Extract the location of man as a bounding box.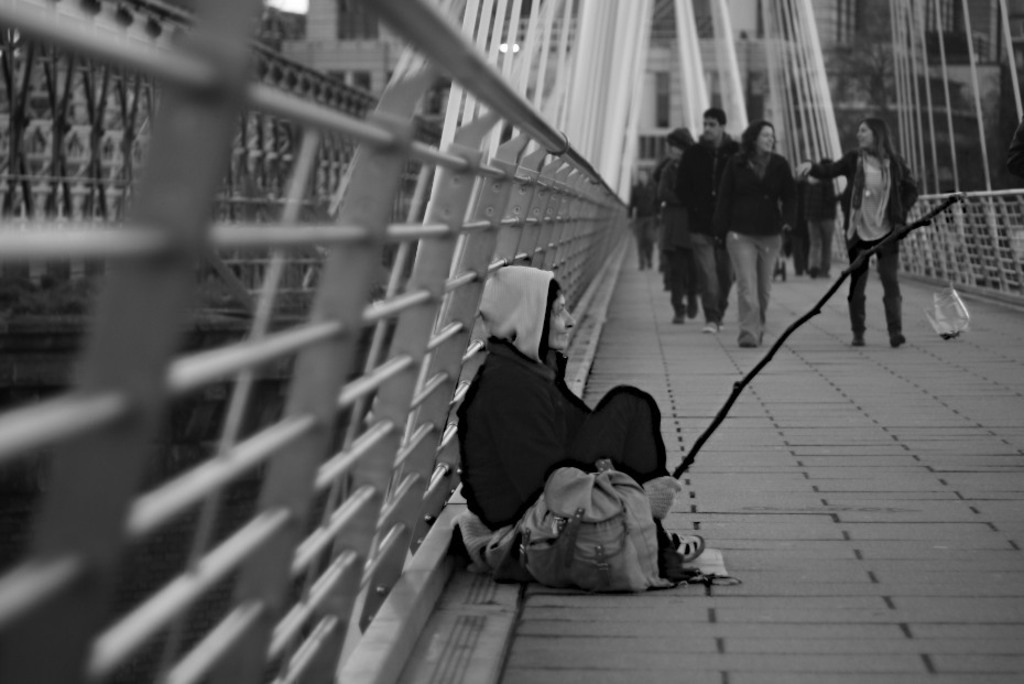
crop(672, 107, 745, 335).
